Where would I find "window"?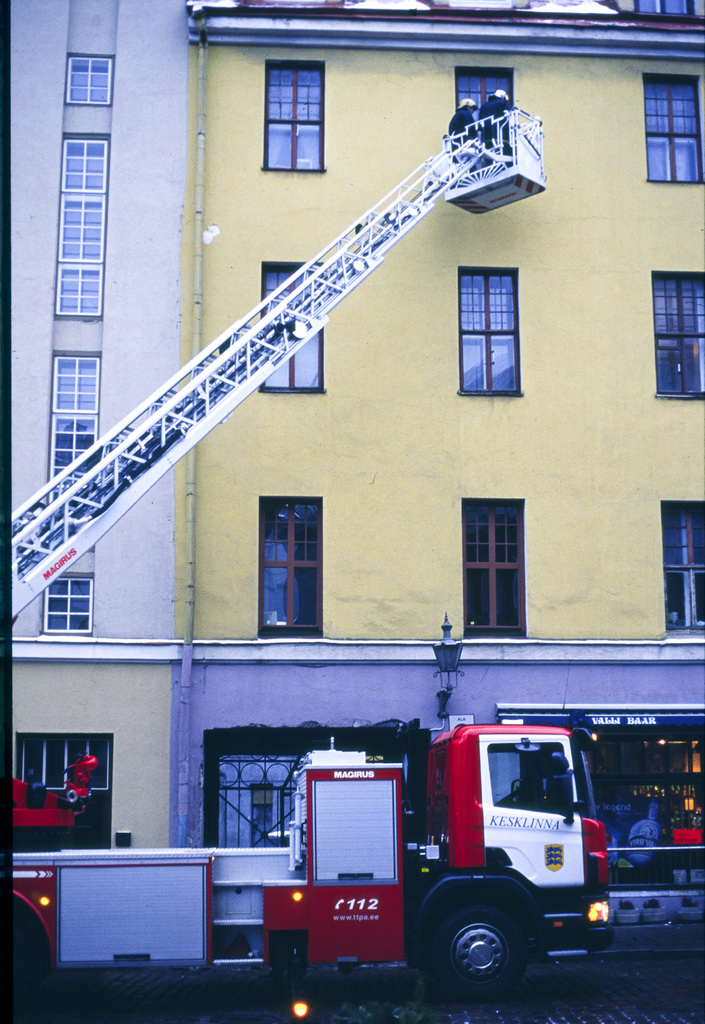
At bbox=(257, 502, 324, 636).
